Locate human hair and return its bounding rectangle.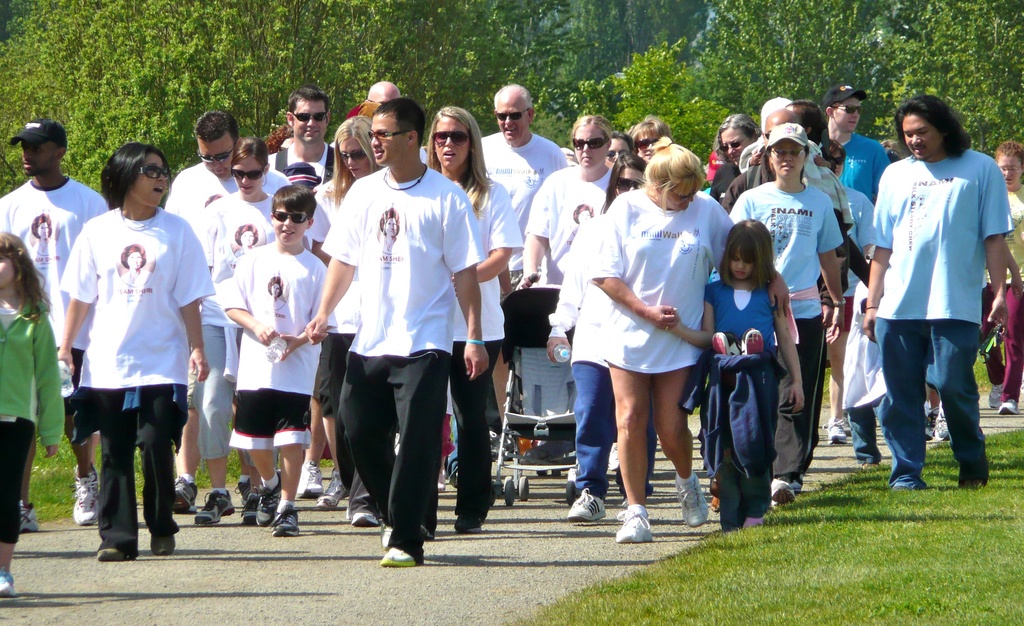
crop(782, 96, 824, 147).
